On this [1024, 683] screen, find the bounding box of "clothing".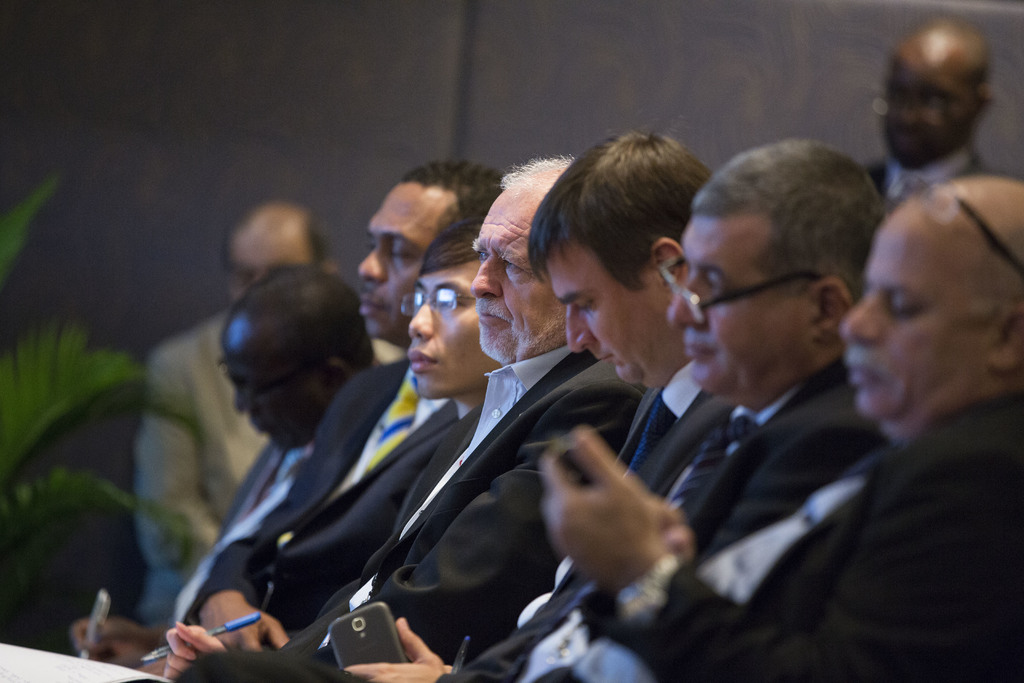
Bounding box: Rect(189, 342, 636, 682).
